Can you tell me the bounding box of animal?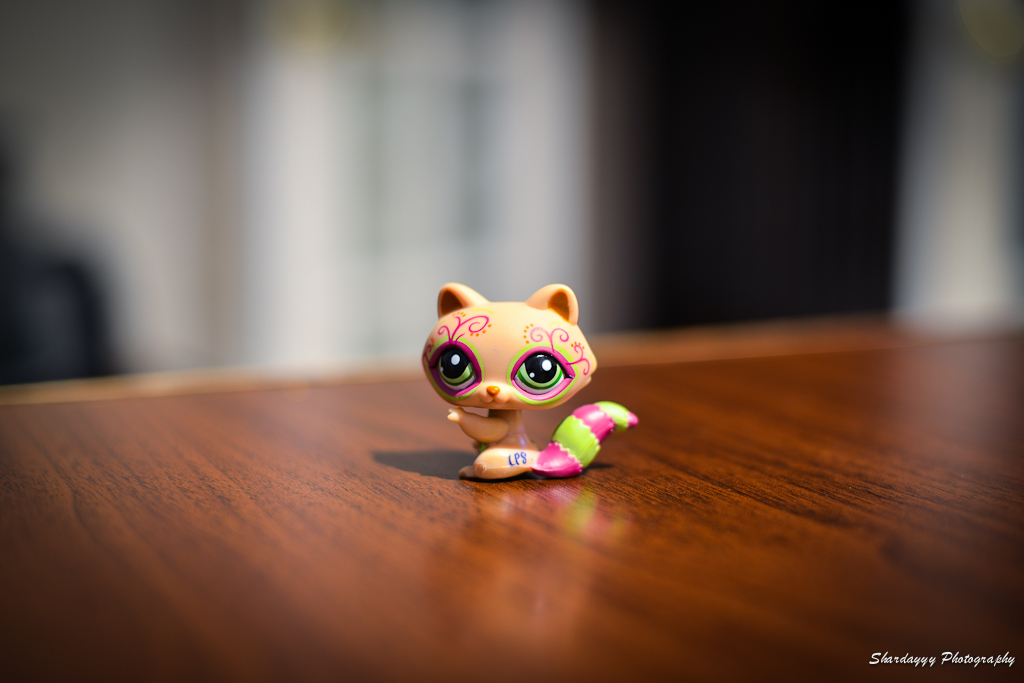
BBox(419, 279, 633, 486).
